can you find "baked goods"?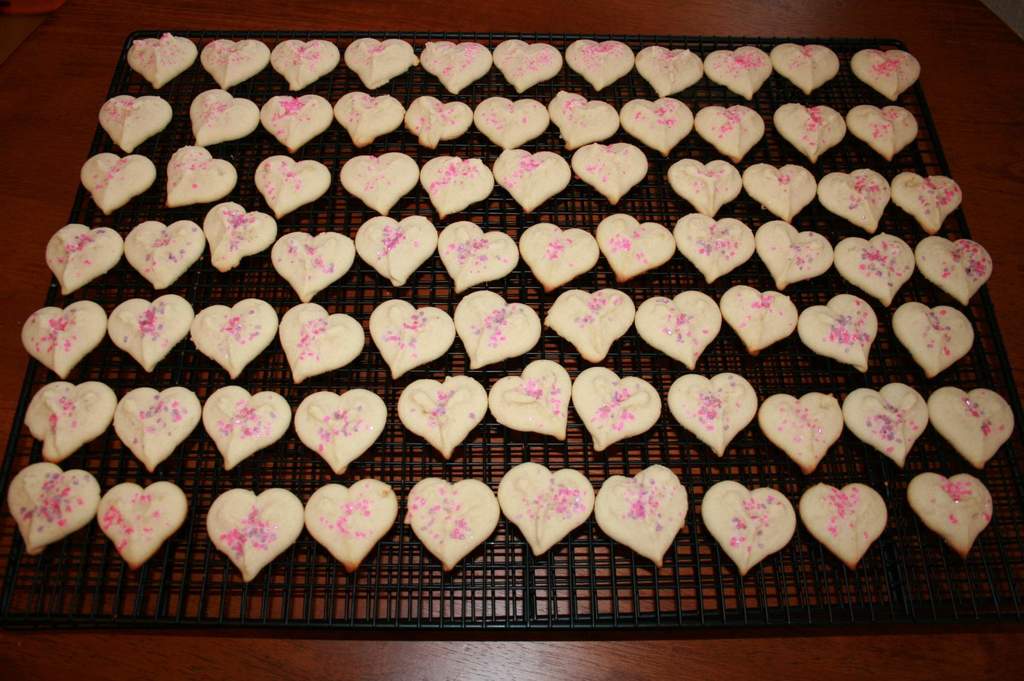
Yes, bounding box: bbox=(192, 88, 261, 147).
